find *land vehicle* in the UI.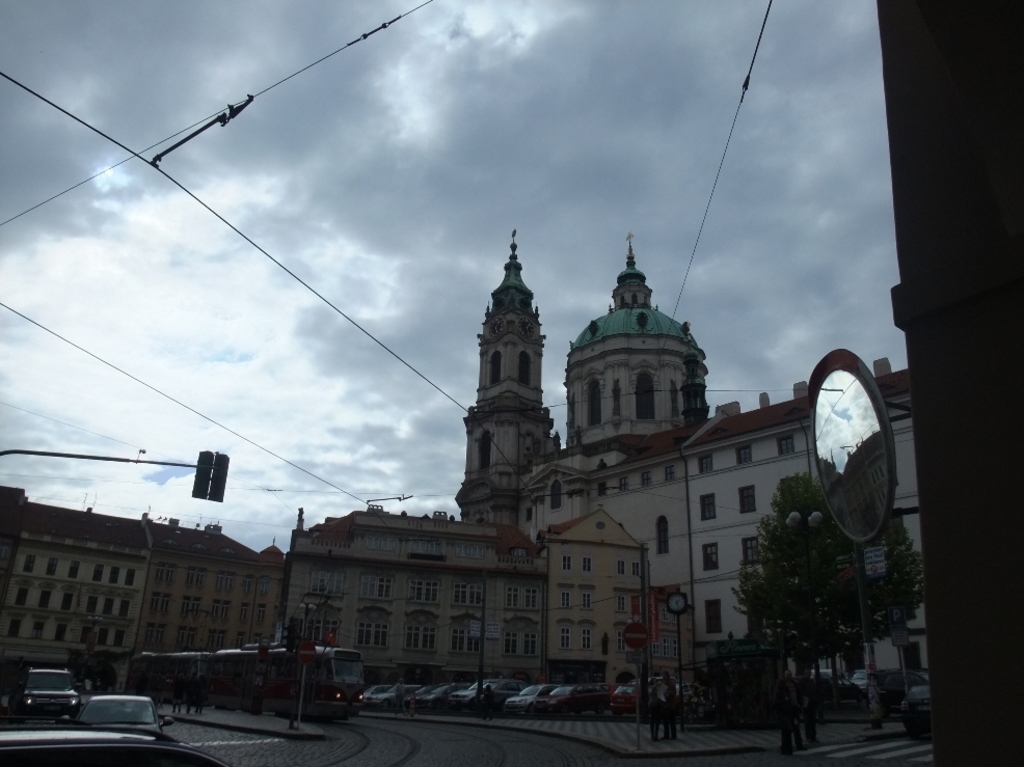
UI element at 0,720,221,766.
